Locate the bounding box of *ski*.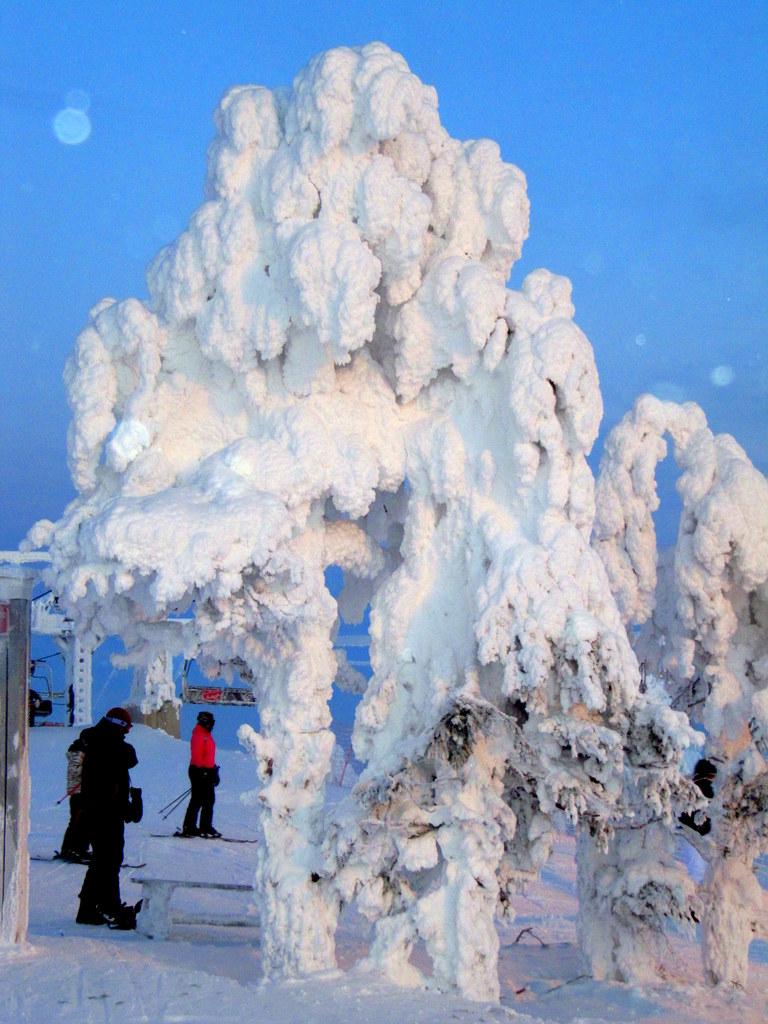
Bounding box: (x1=22, y1=858, x2=150, y2=865).
